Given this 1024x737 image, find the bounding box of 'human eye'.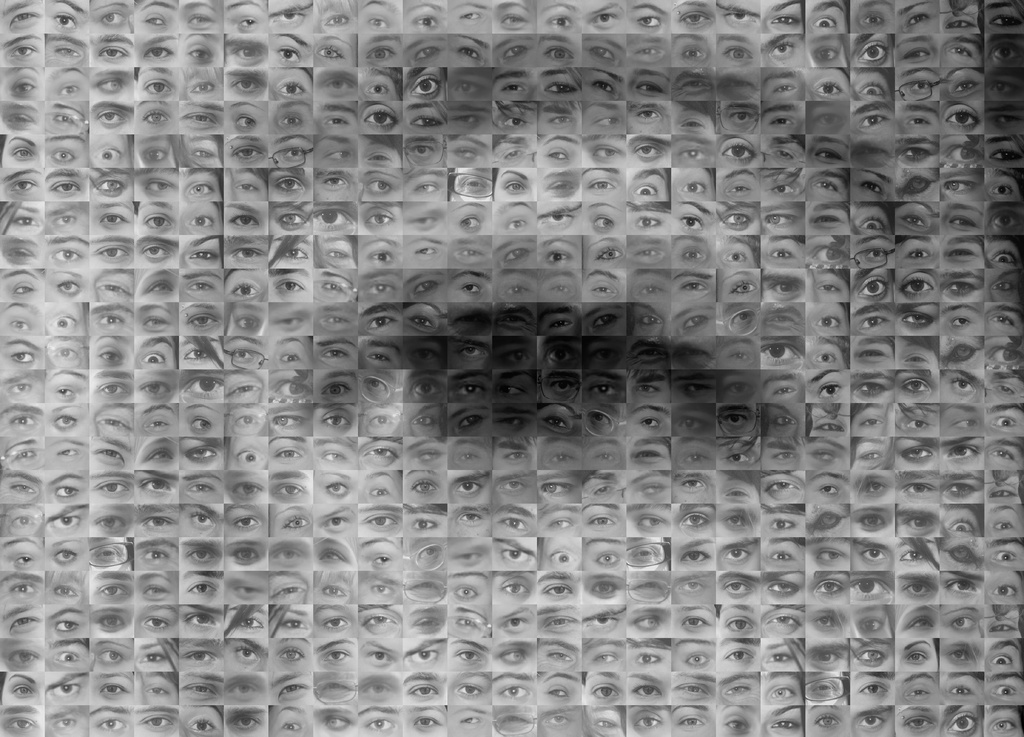
<bbox>497, 547, 526, 563</bbox>.
